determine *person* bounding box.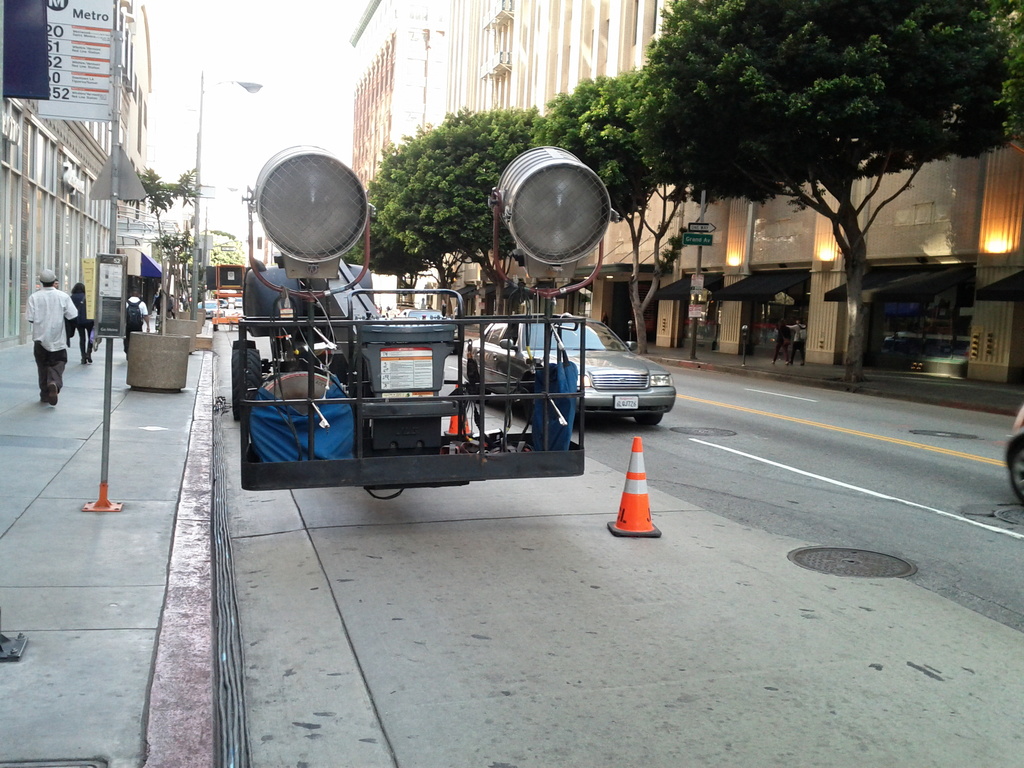
Determined: bbox=[771, 319, 787, 362].
